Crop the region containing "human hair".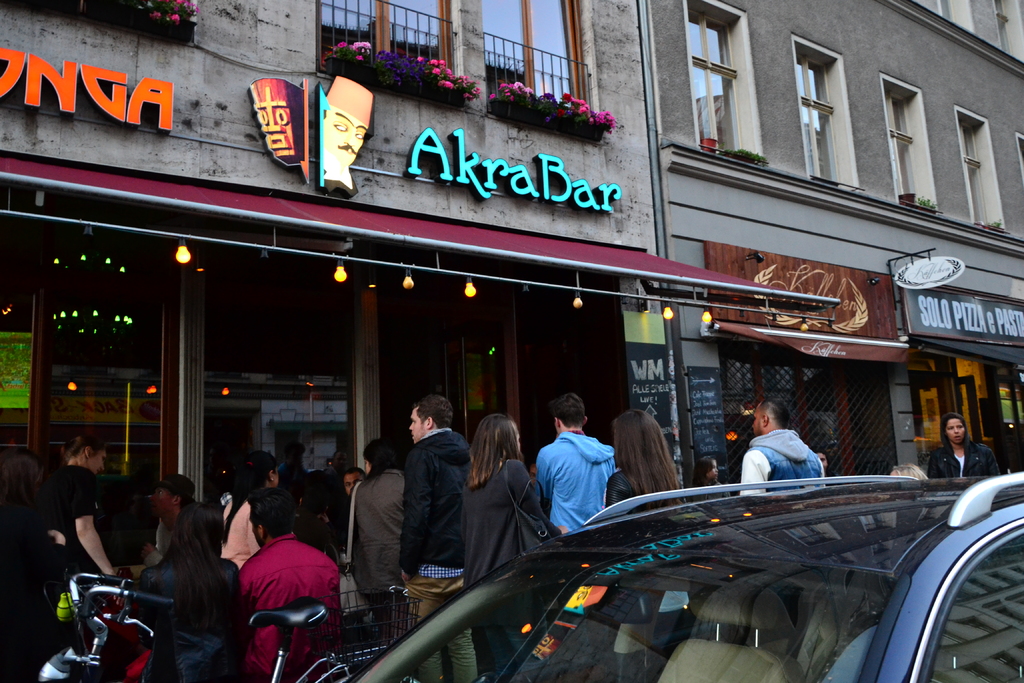
Crop region: 938:409:968:450.
